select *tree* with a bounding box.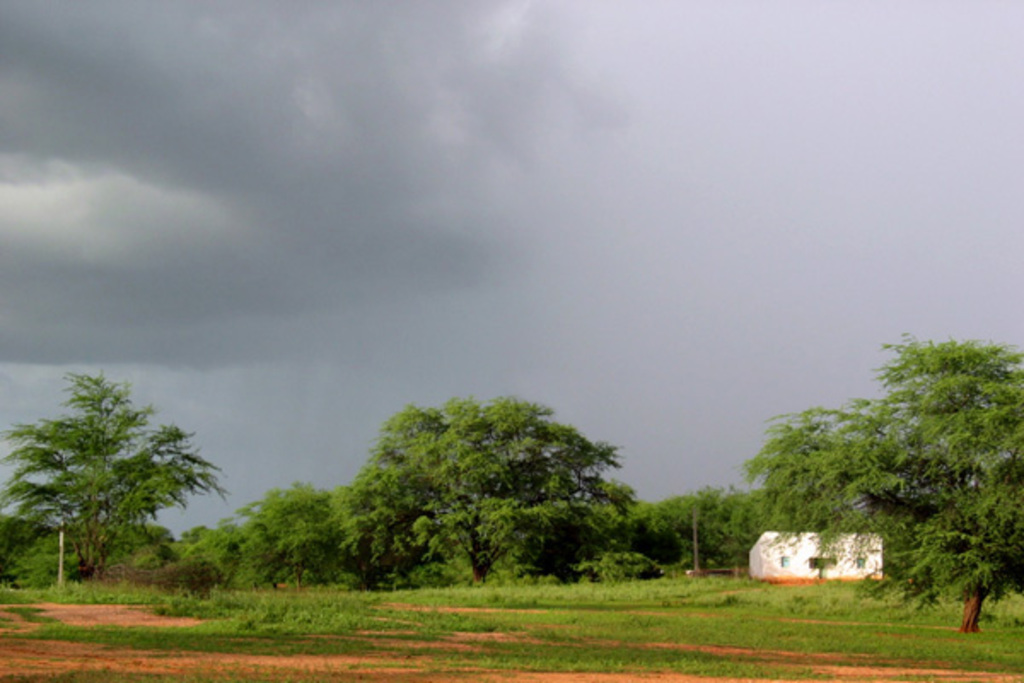
region(331, 396, 640, 593).
